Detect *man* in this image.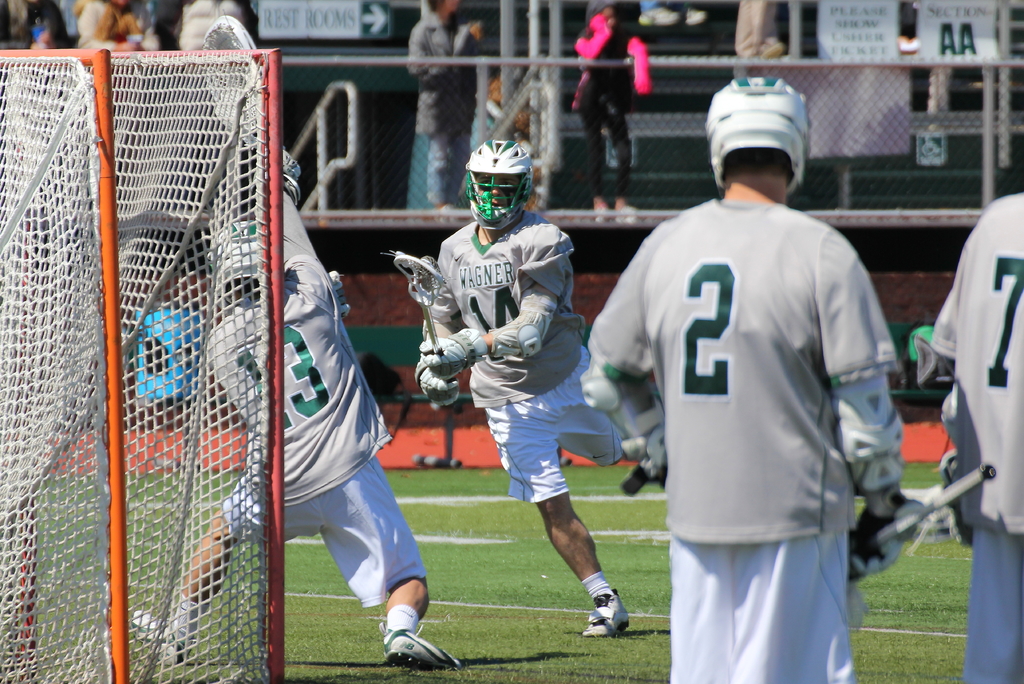
Detection: left=578, top=77, right=926, bottom=683.
